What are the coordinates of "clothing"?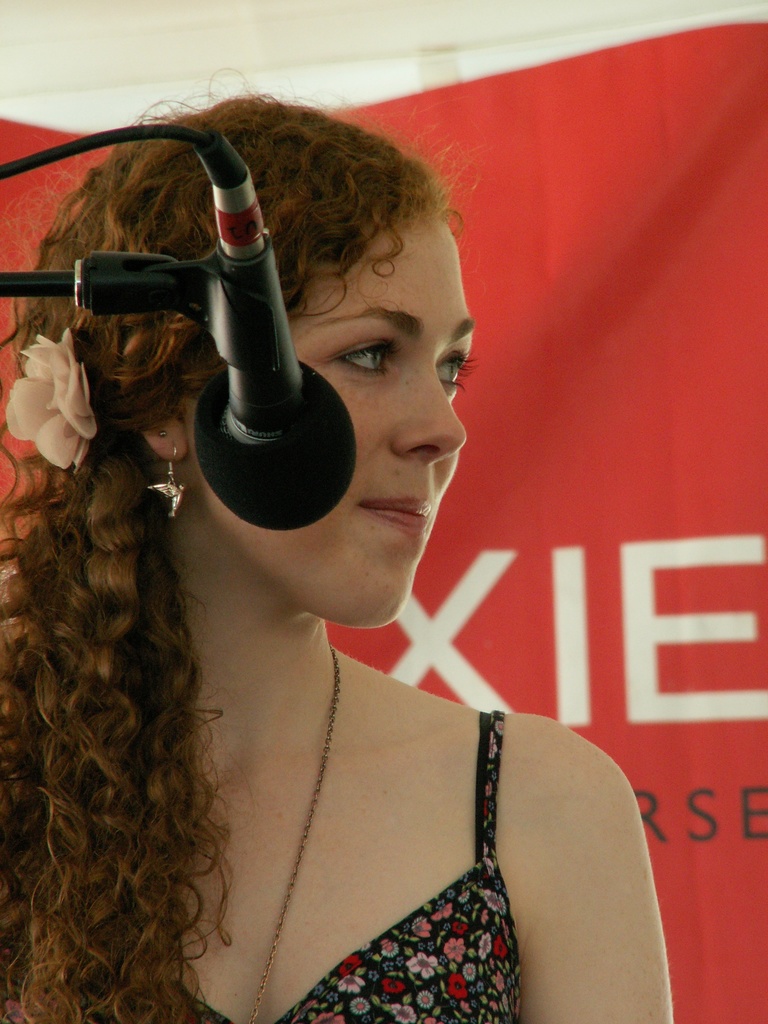
[x1=0, y1=712, x2=522, y2=1023].
